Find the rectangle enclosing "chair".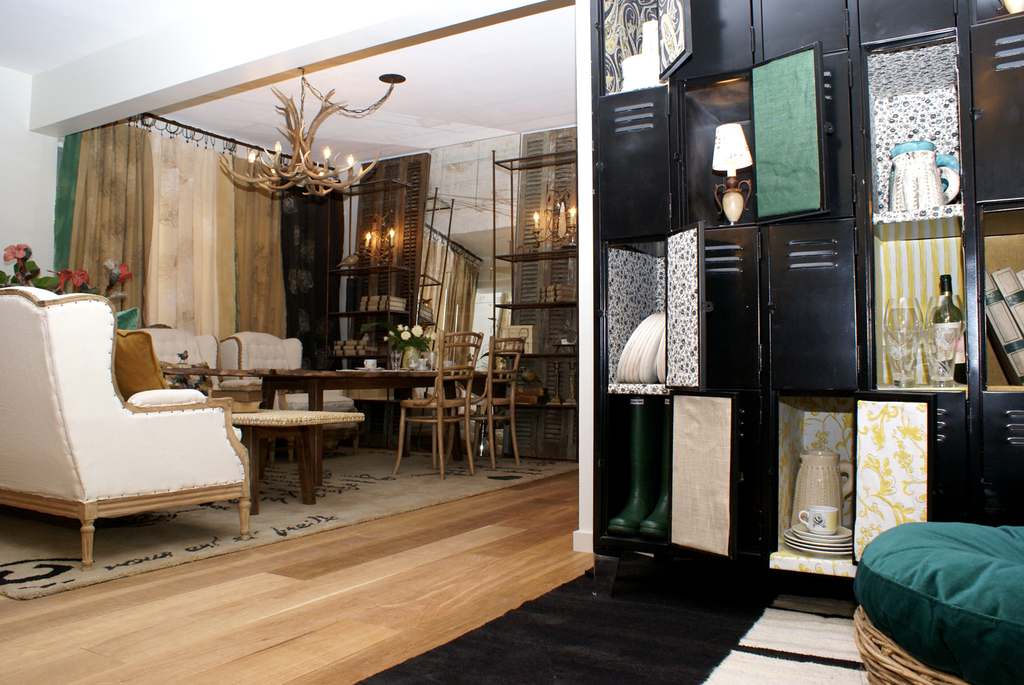
x1=121 y1=323 x2=226 y2=404.
